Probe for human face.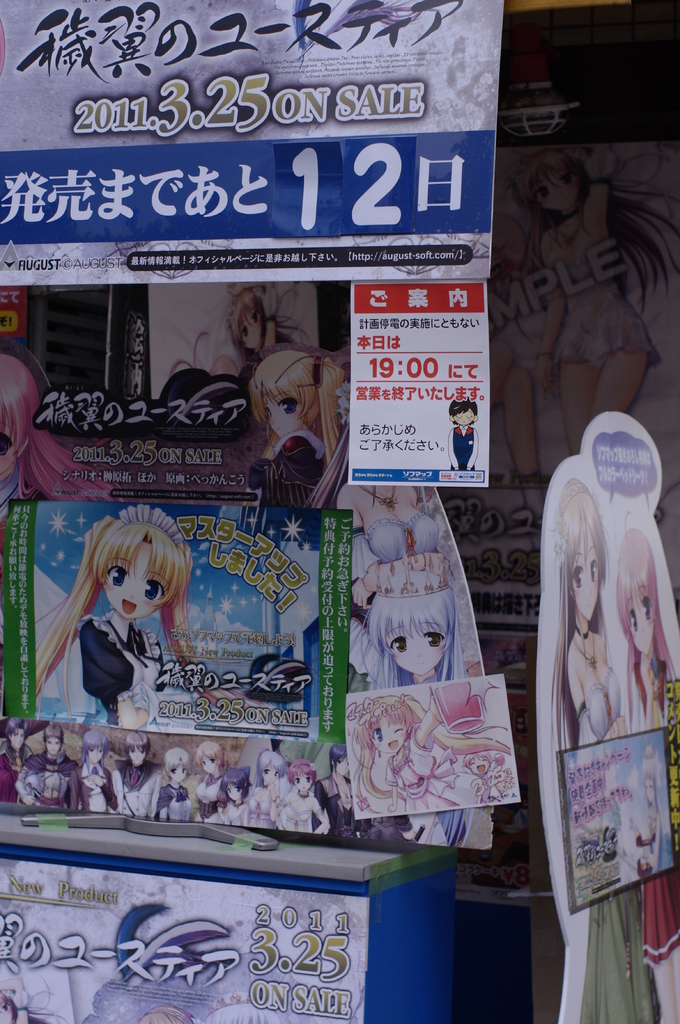
Probe result: (105,538,171,620).
